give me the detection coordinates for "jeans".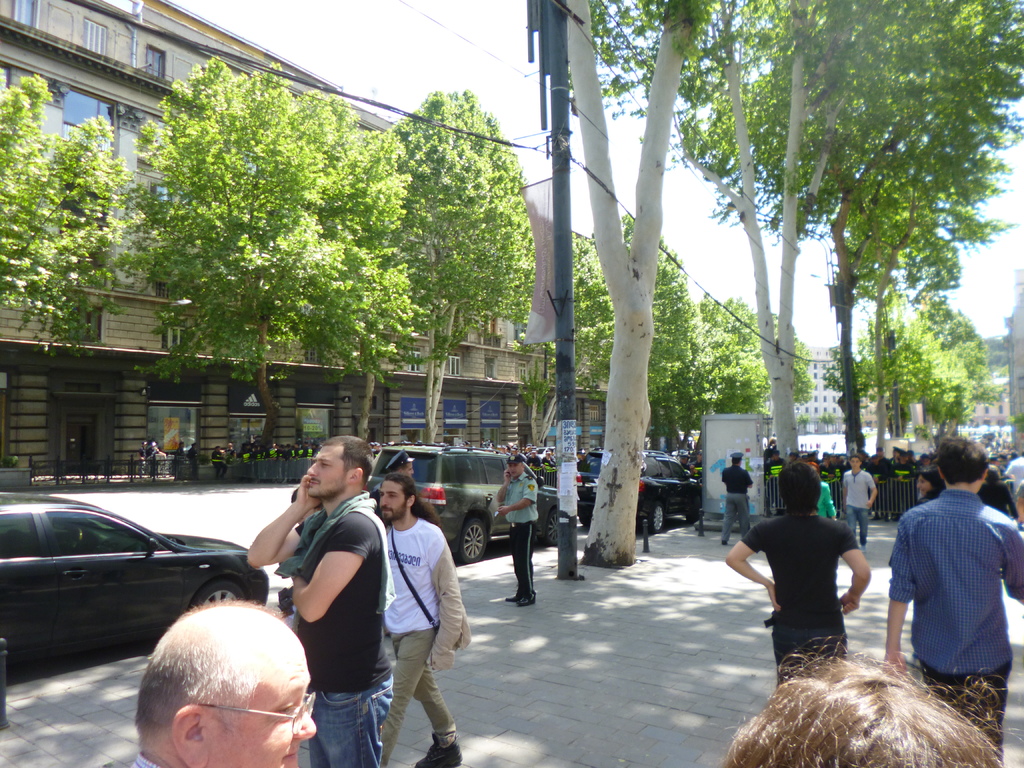
x1=308 y1=673 x2=393 y2=767.
